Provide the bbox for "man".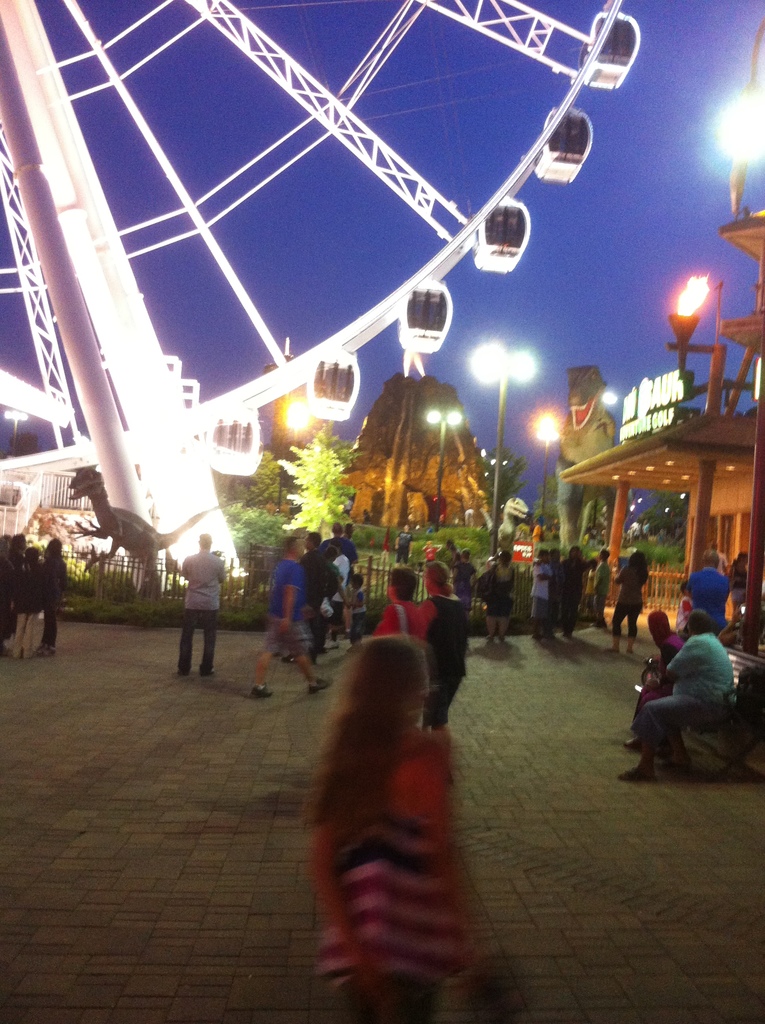
557 545 586 643.
